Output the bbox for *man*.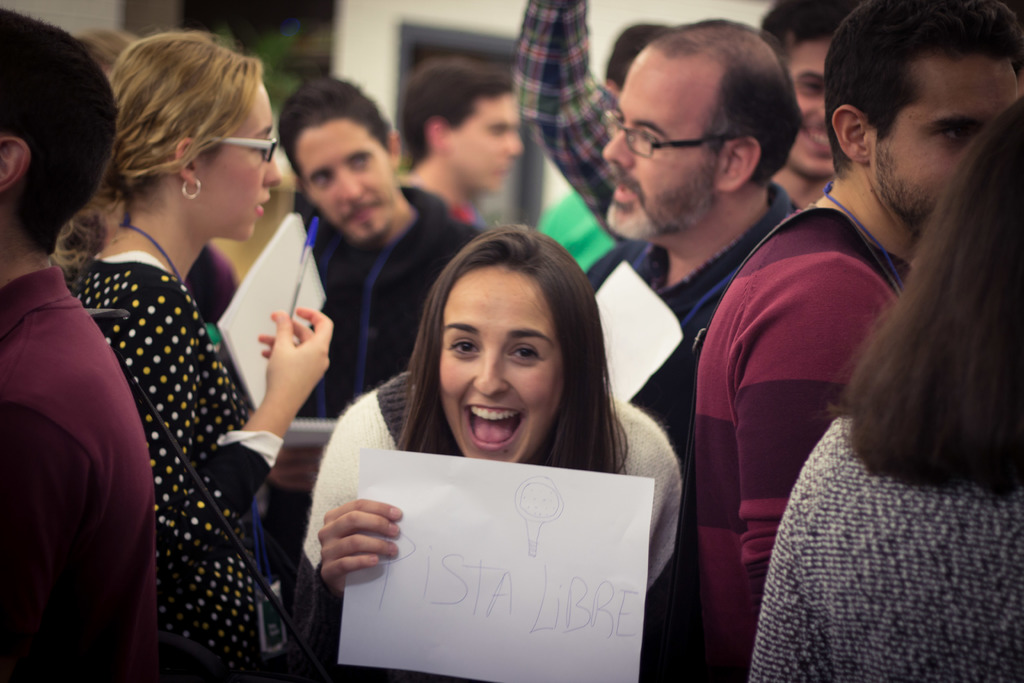
(x1=406, y1=49, x2=529, y2=238).
